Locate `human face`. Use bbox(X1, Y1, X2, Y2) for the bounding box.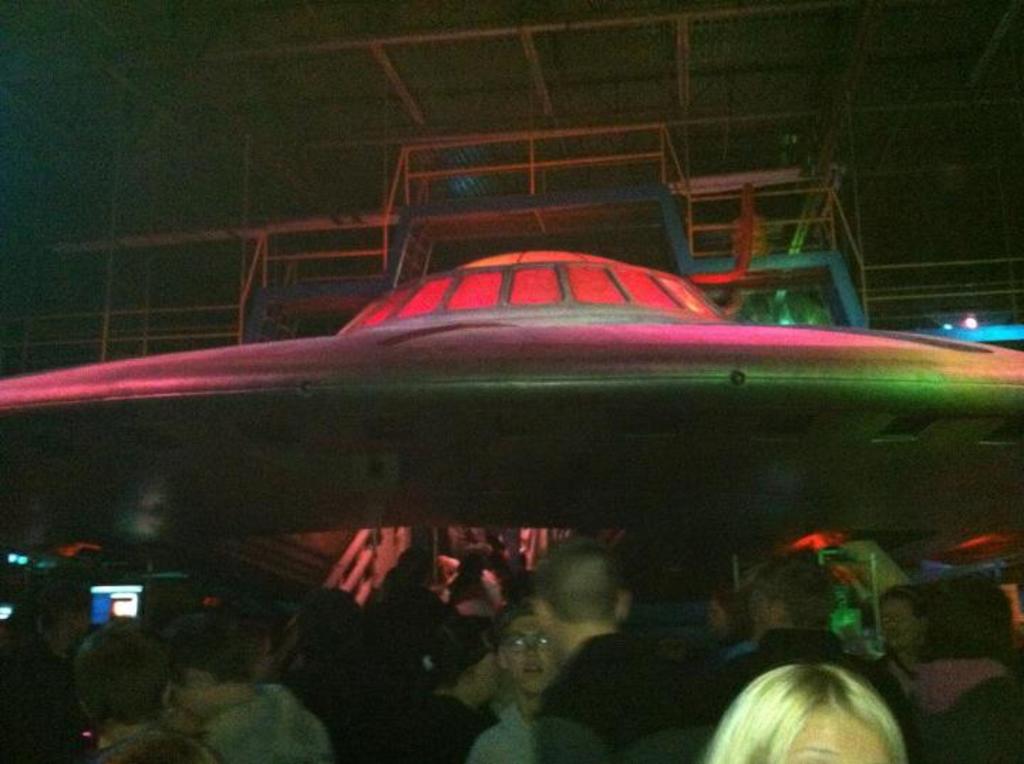
bbox(883, 602, 920, 642).
